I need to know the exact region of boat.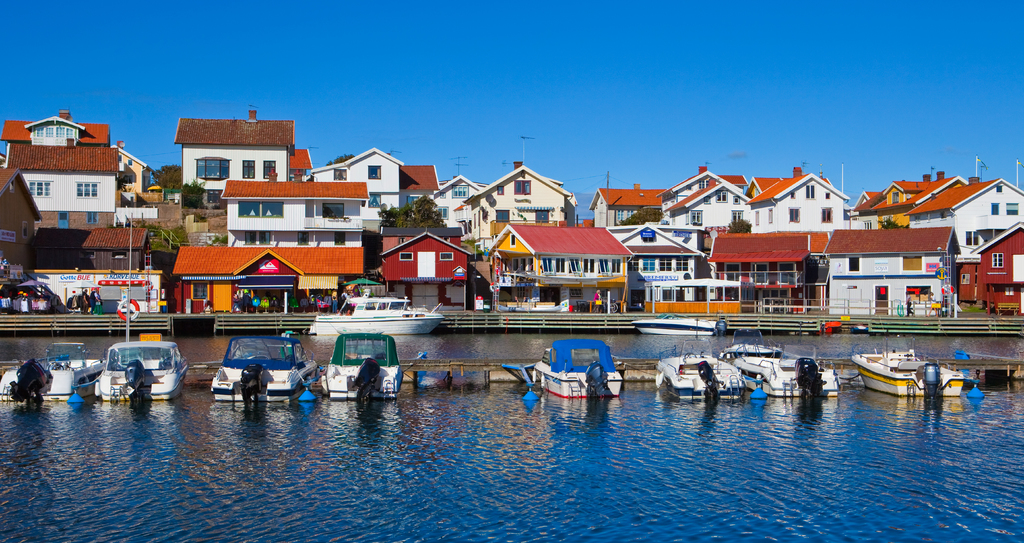
Region: rect(521, 336, 628, 400).
